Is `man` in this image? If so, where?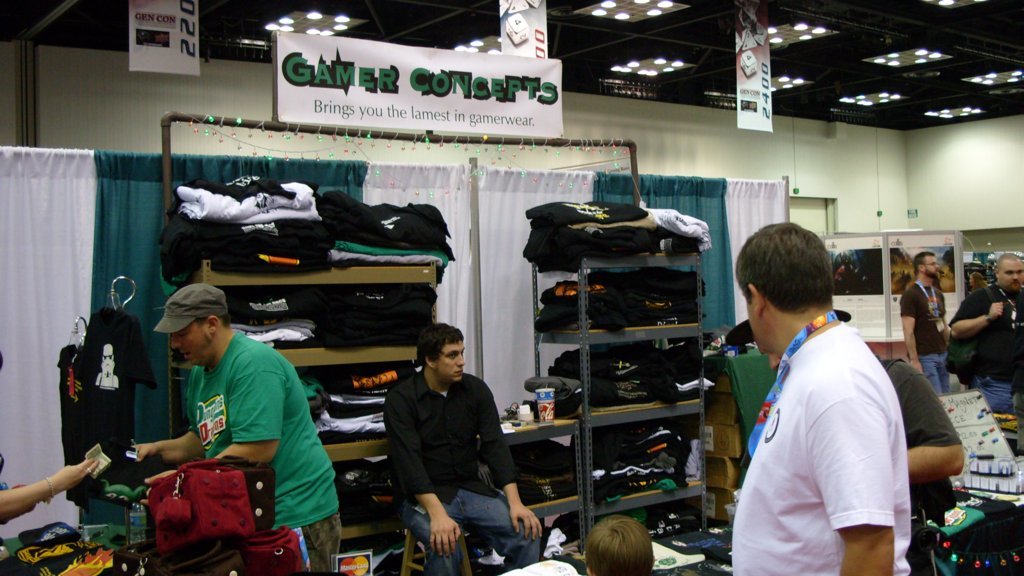
Yes, at select_region(124, 282, 341, 575).
